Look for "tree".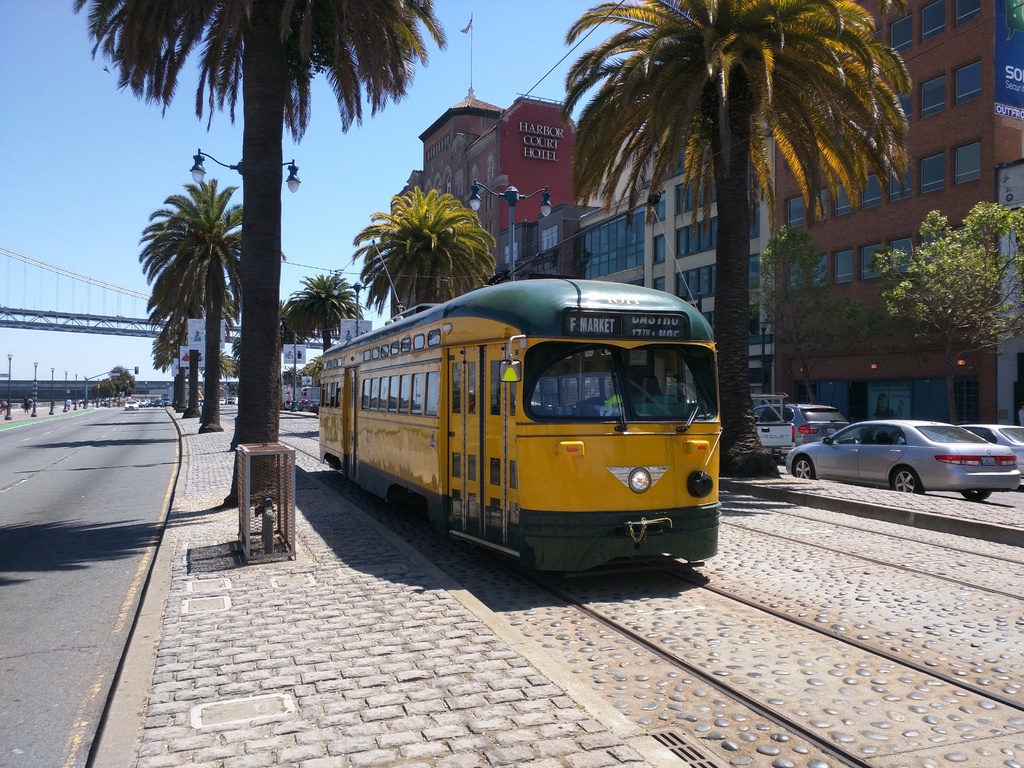
Found: x1=280, y1=268, x2=369, y2=351.
